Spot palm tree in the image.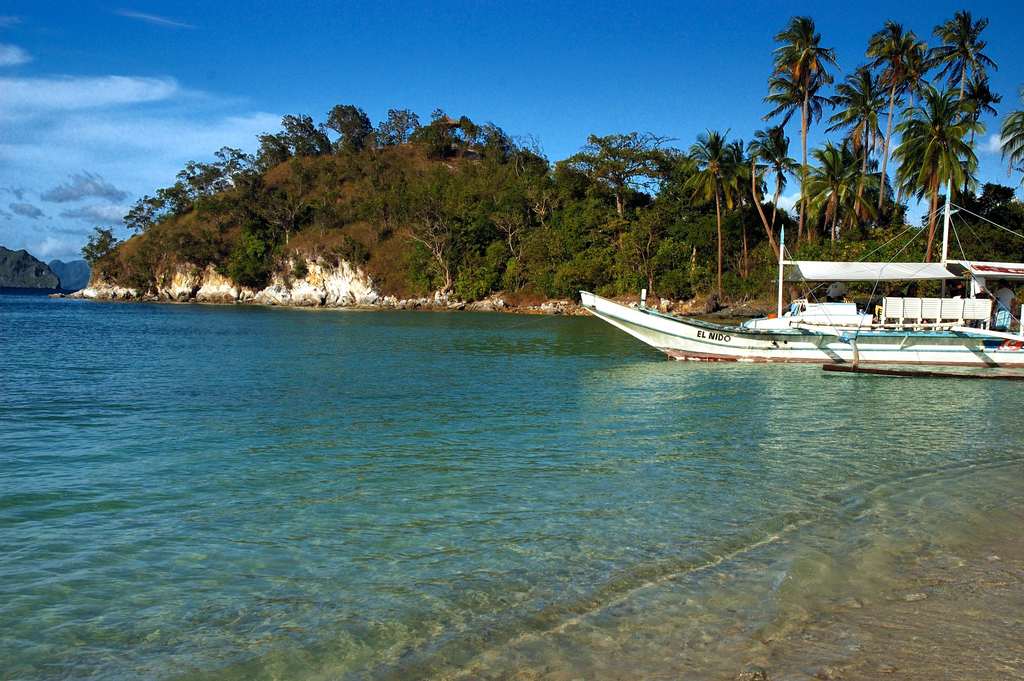
palm tree found at <region>886, 95, 993, 256</region>.
